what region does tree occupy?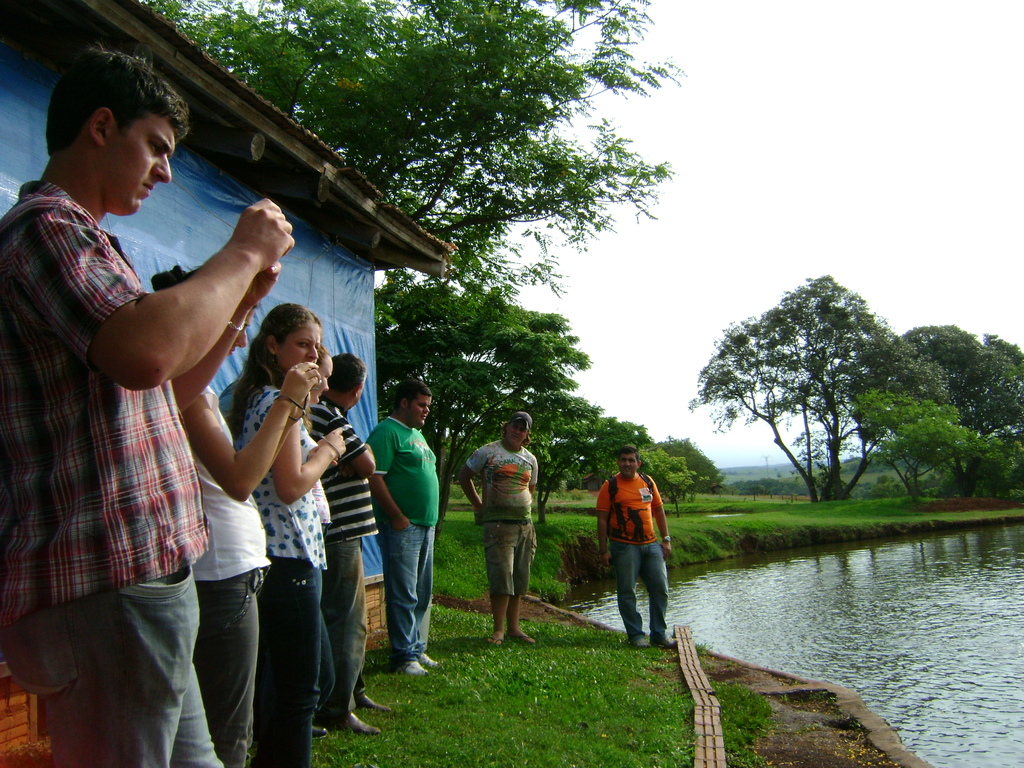
bbox(139, 0, 692, 305).
